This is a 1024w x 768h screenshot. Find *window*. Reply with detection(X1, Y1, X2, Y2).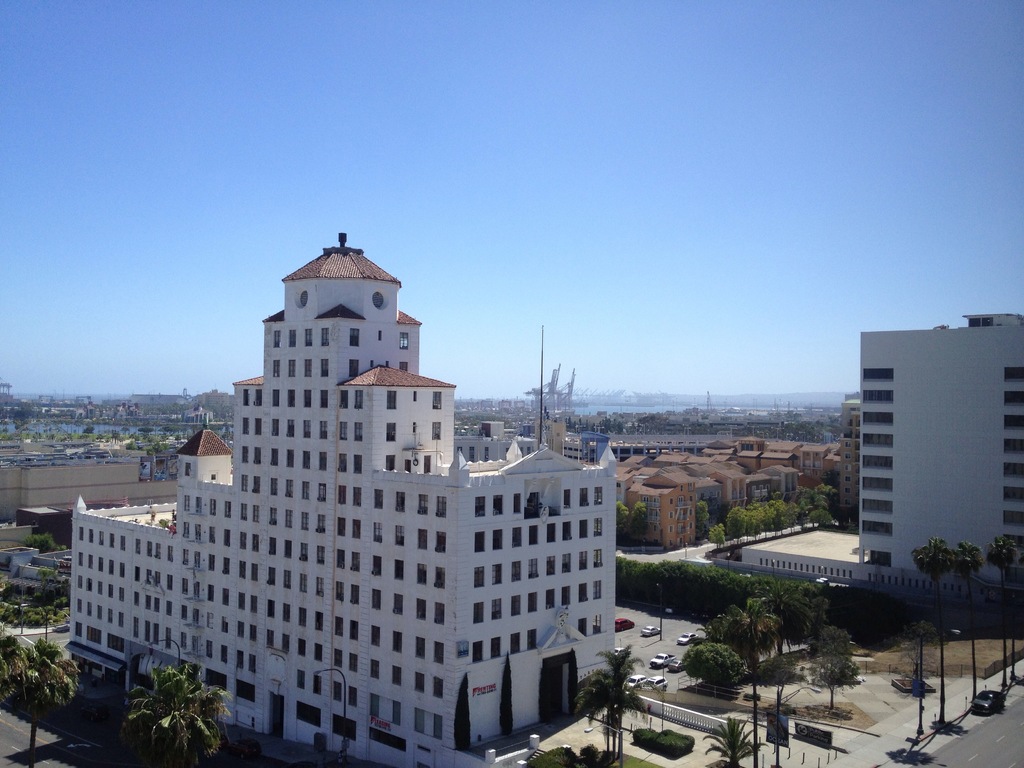
detection(320, 420, 328, 439).
